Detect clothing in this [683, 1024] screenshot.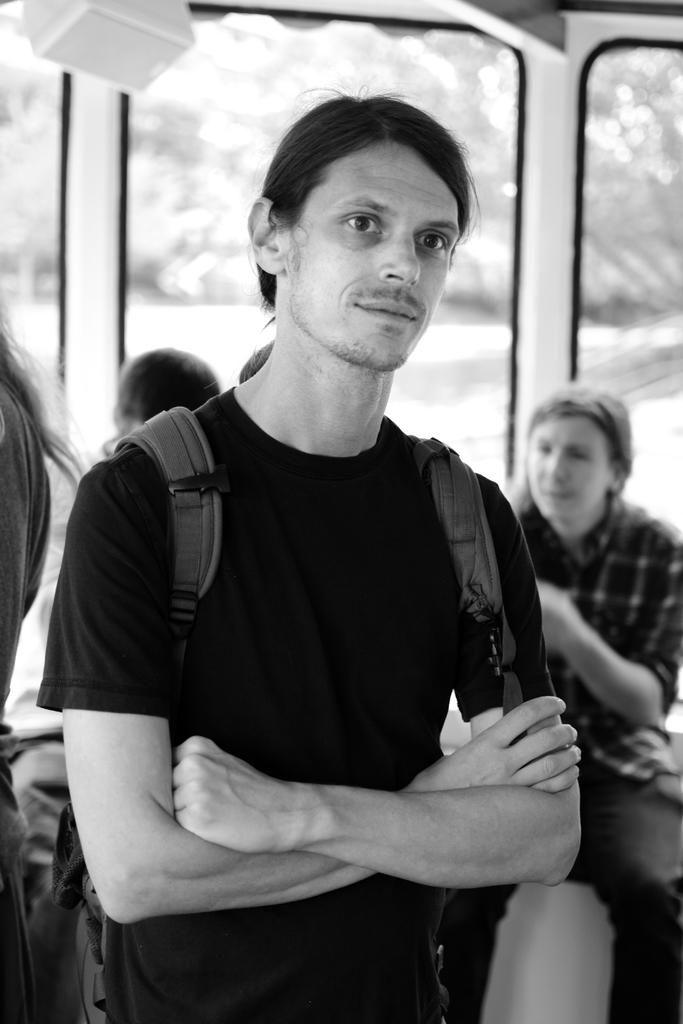
Detection: bbox=[495, 493, 682, 808].
